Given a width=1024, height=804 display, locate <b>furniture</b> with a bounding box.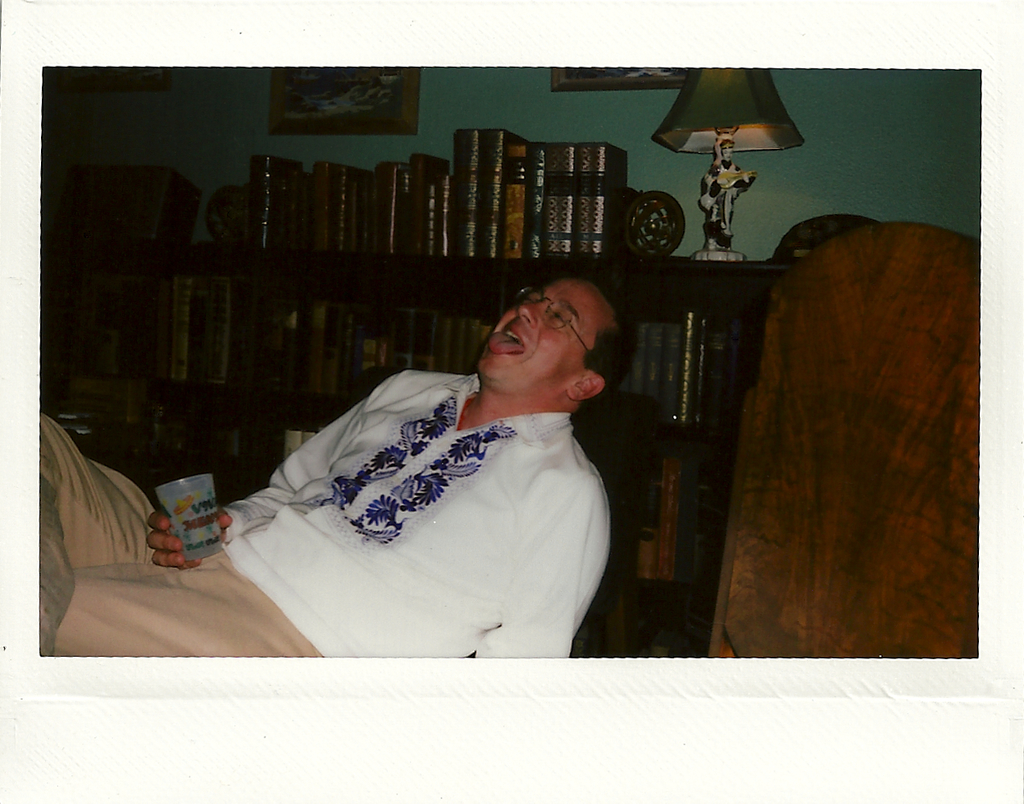
Located: (352, 365, 652, 659).
